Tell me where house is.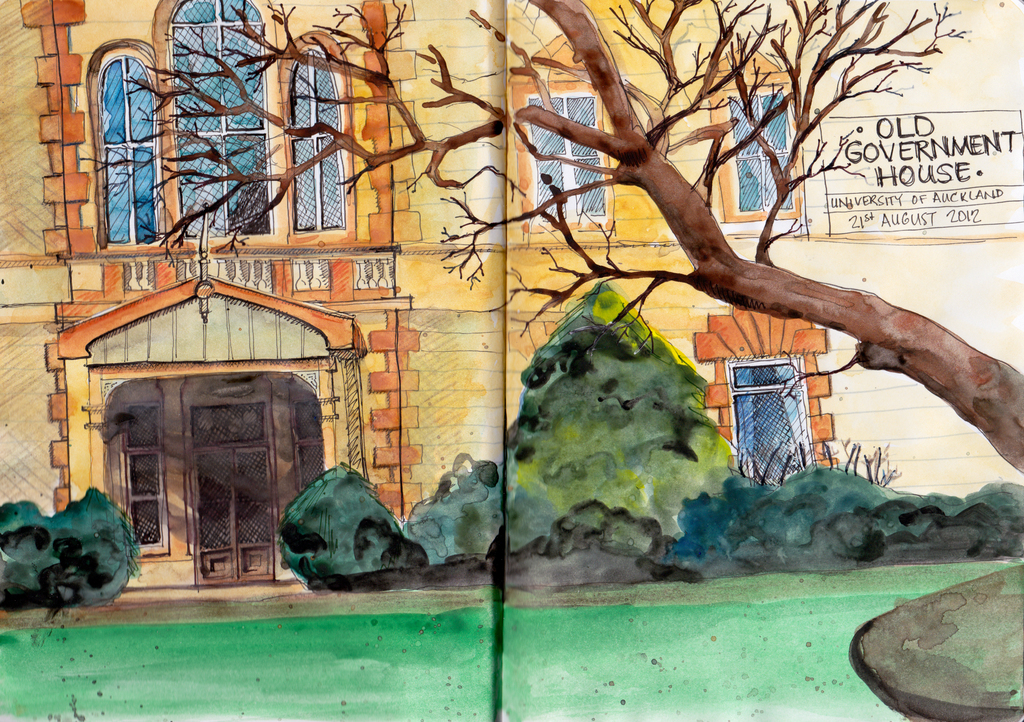
house is at <region>5, 6, 966, 570</region>.
